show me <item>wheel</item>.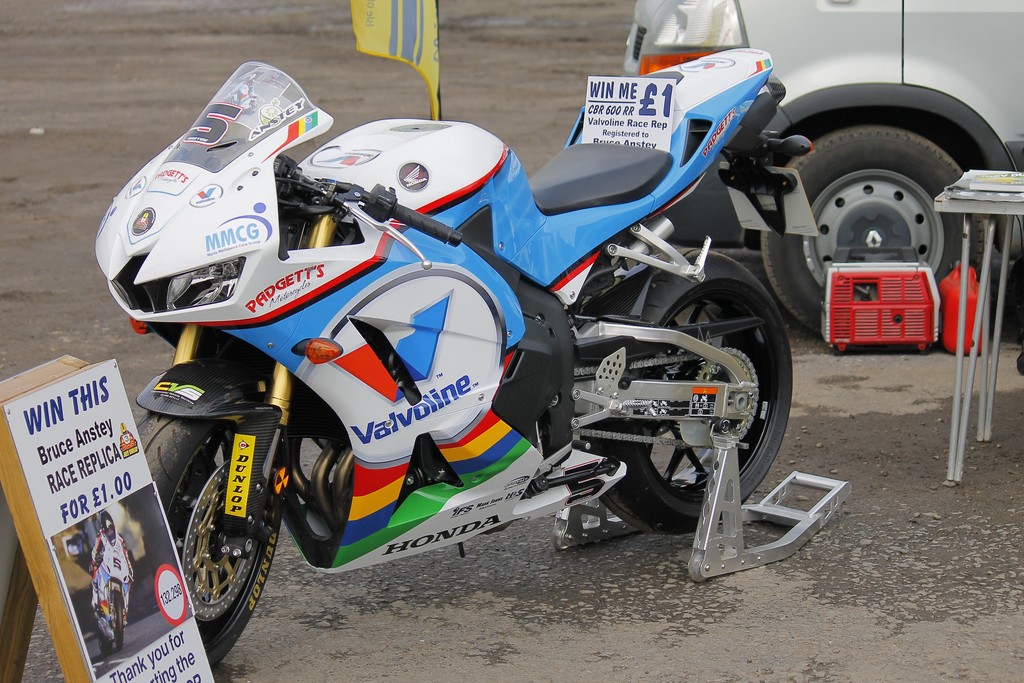
<item>wheel</item> is here: bbox(588, 251, 806, 537).
